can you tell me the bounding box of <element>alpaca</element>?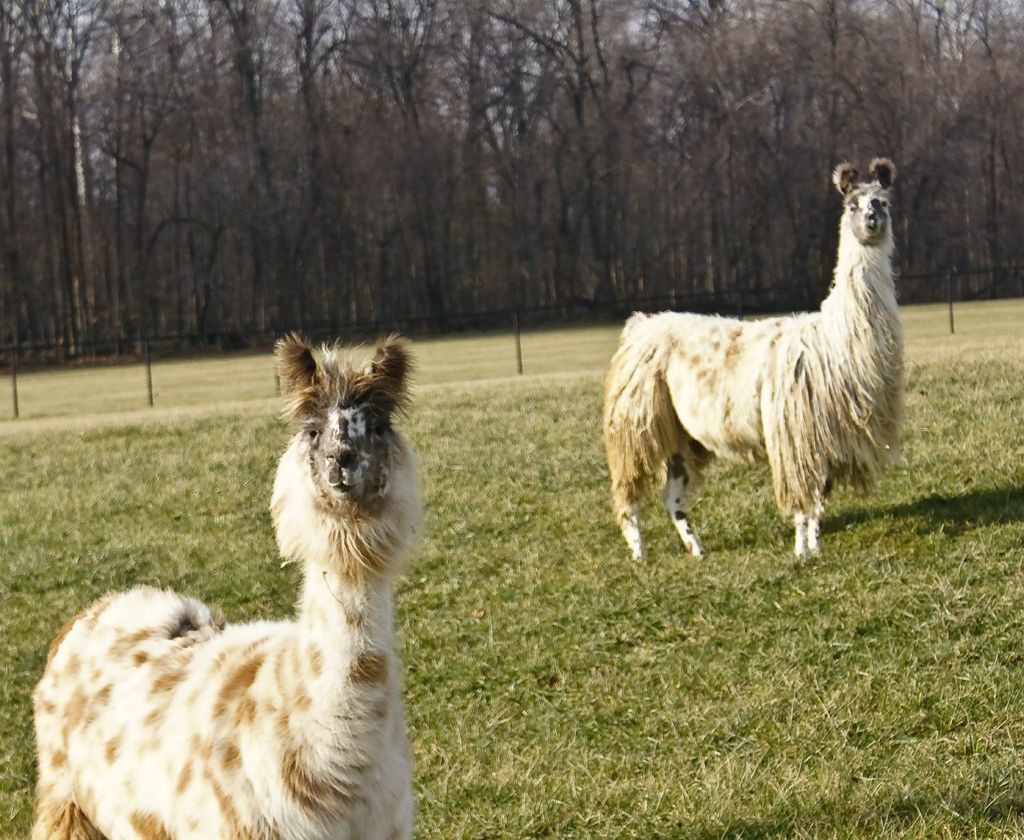
rect(602, 156, 908, 562).
